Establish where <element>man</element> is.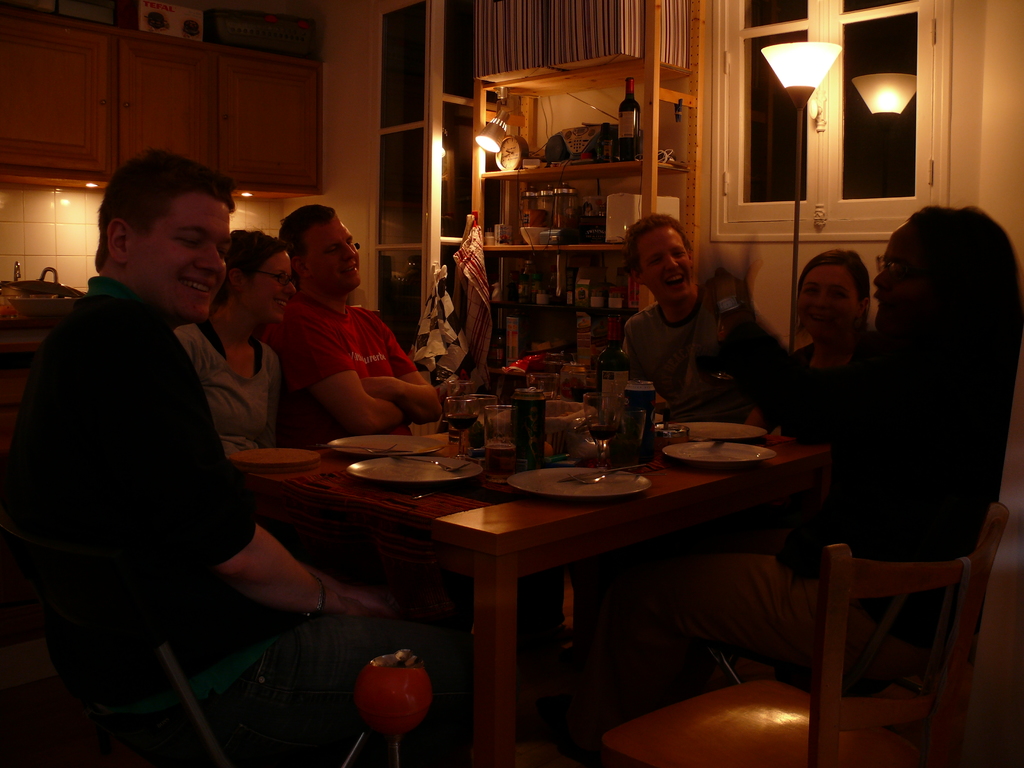
Established at BBox(267, 198, 444, 450).
